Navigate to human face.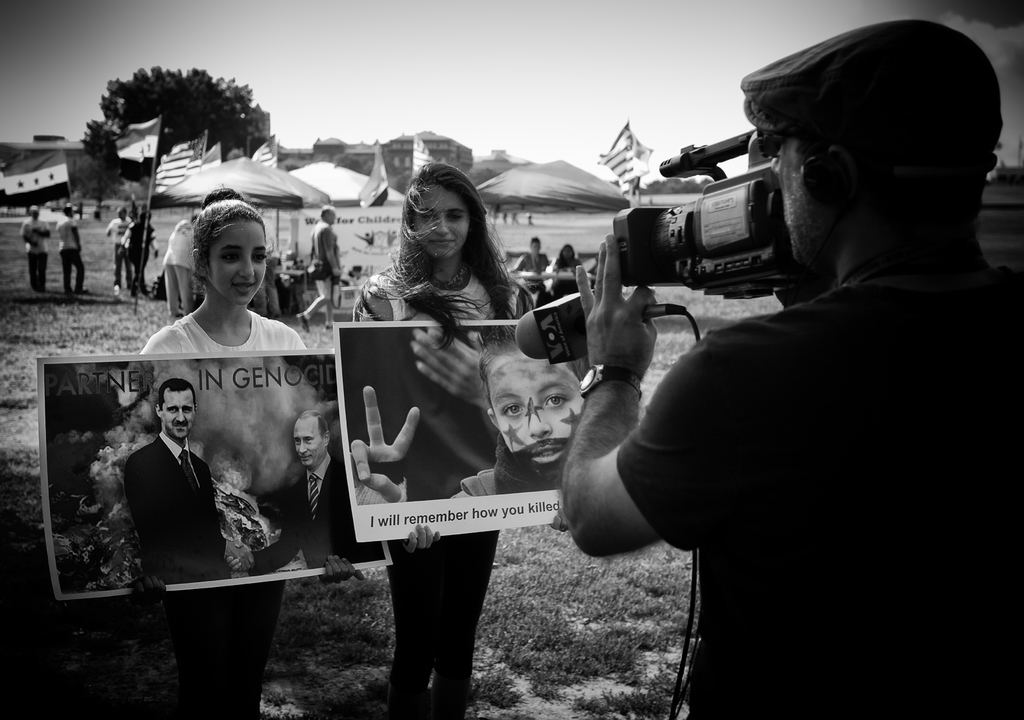
Navigation target: 742, 135, 808, 276.
